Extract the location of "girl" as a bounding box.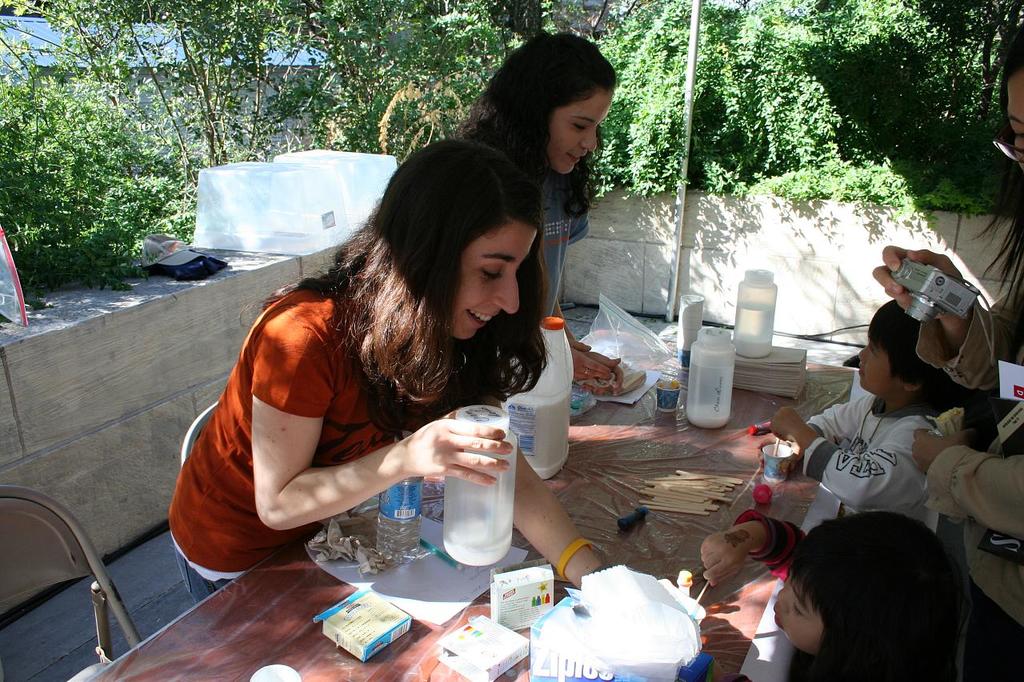
456, 34, 618, 401.
